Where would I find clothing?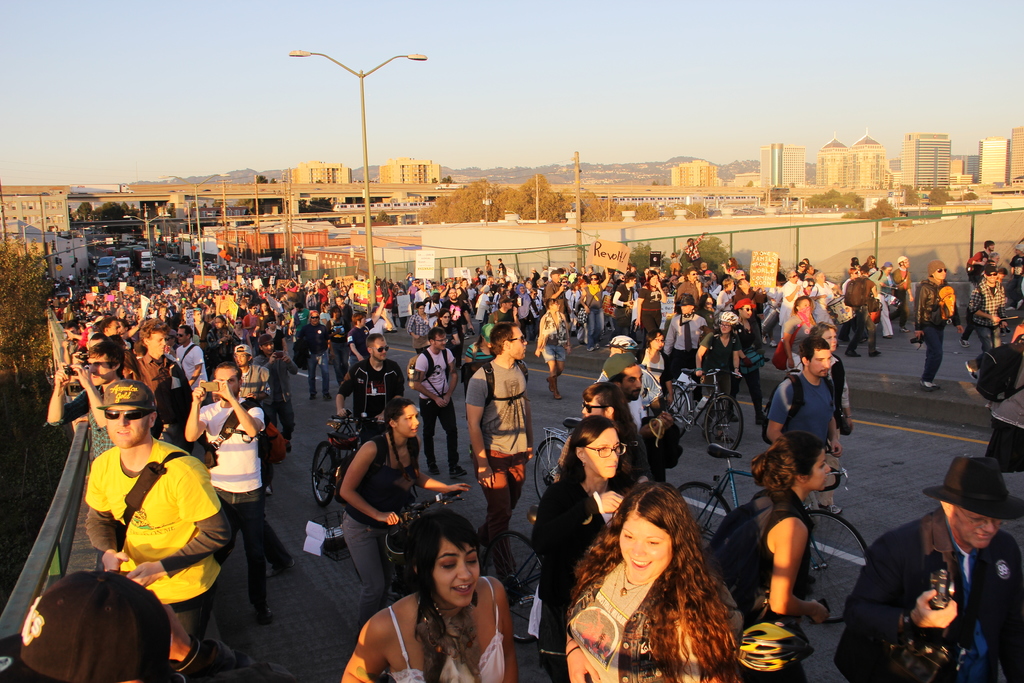
At BBox(571, 557, 749, 682).
